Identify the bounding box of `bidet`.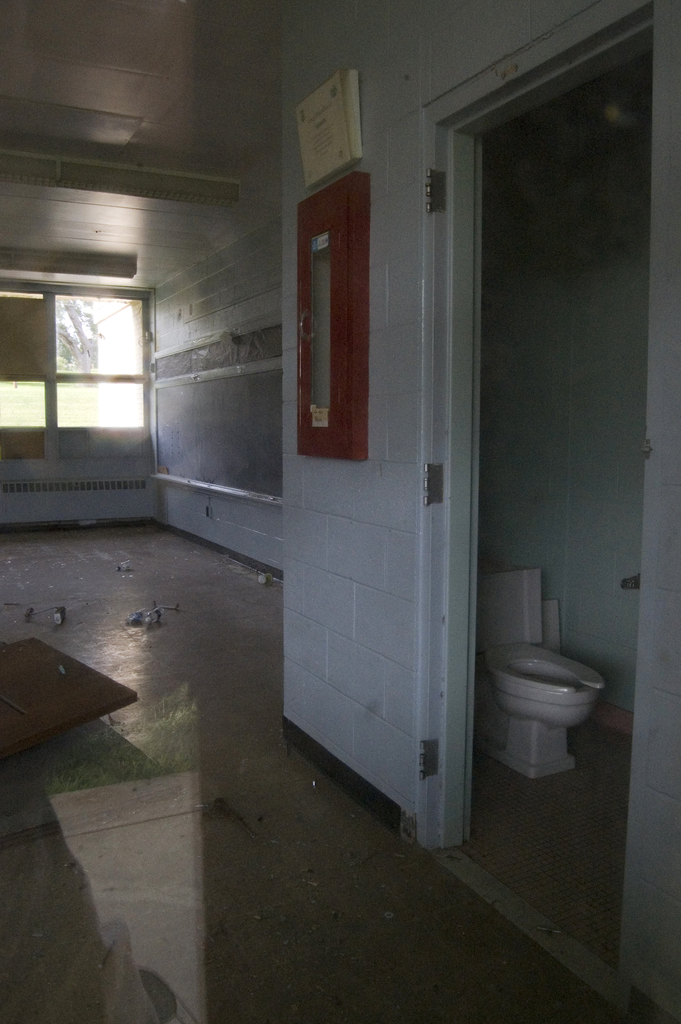
<box>484,636,608,785</box>.
